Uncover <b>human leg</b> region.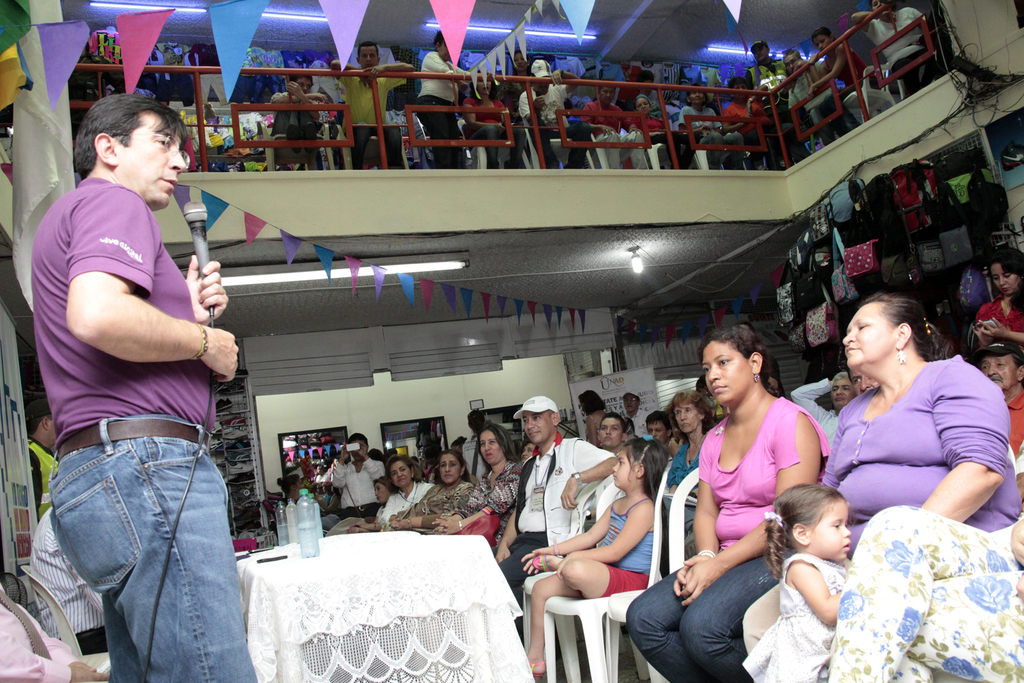
Uncovered: x1=696 y1=133 x2=725 y2=164.
